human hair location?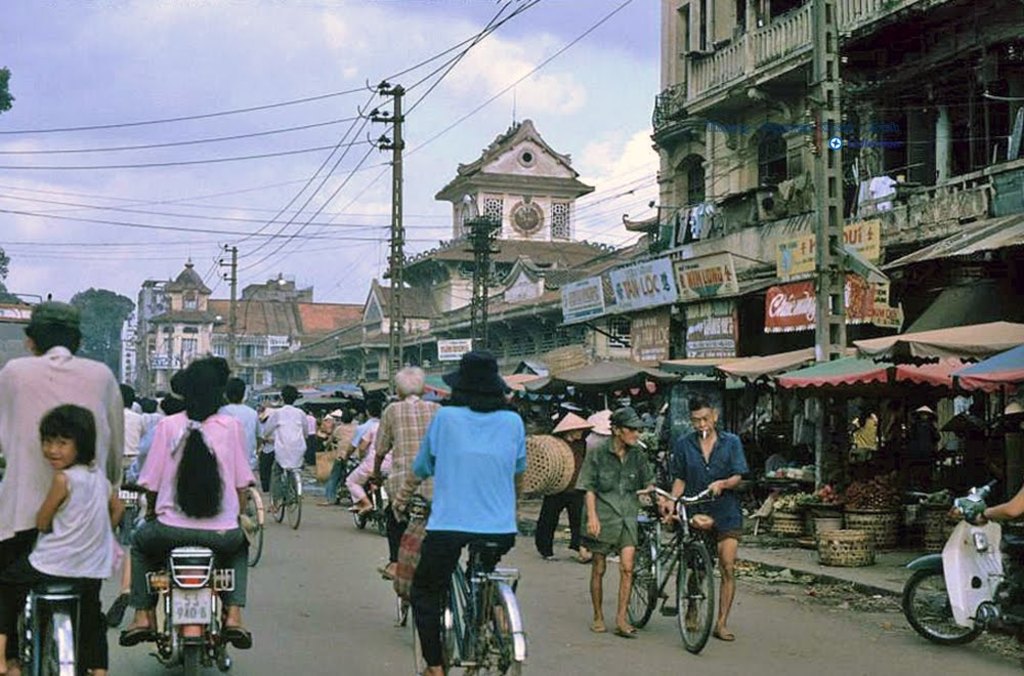
box=[279, 383, 300, 406]
